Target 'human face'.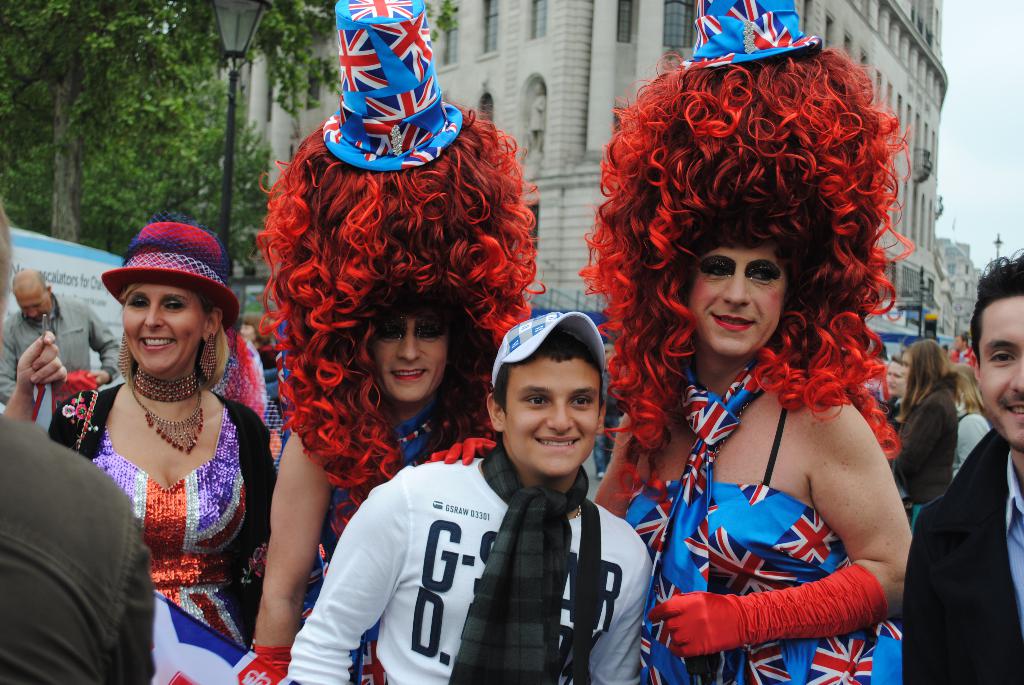
Target region: box=[886, 361, 904, 393].
